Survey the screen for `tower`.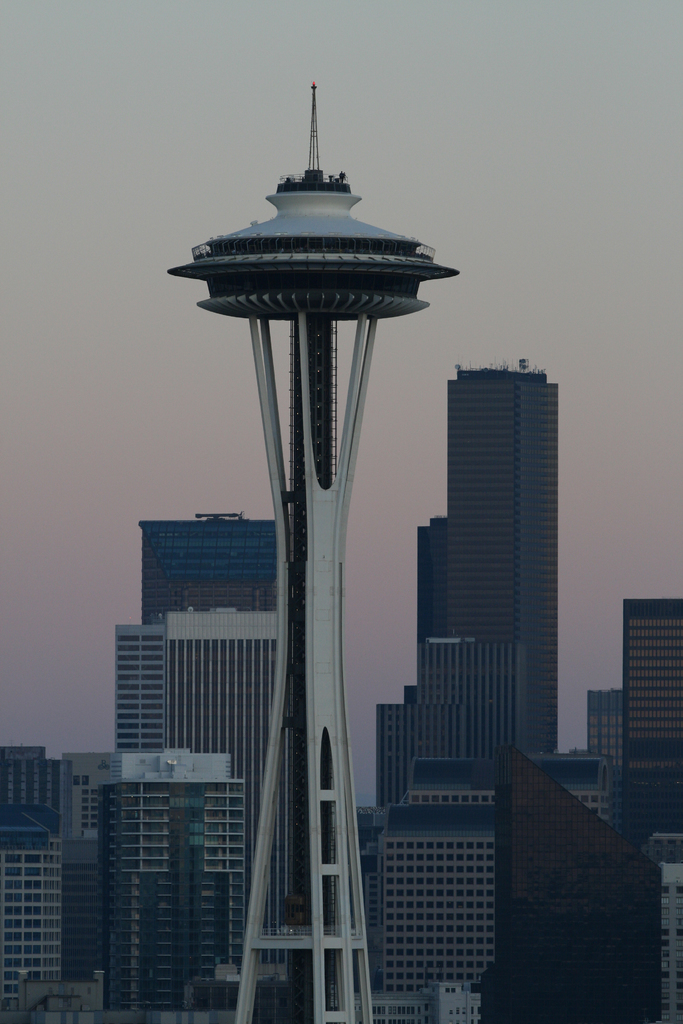
Survey found: (x1=167, y1=82, x2=456, y2=1023).
